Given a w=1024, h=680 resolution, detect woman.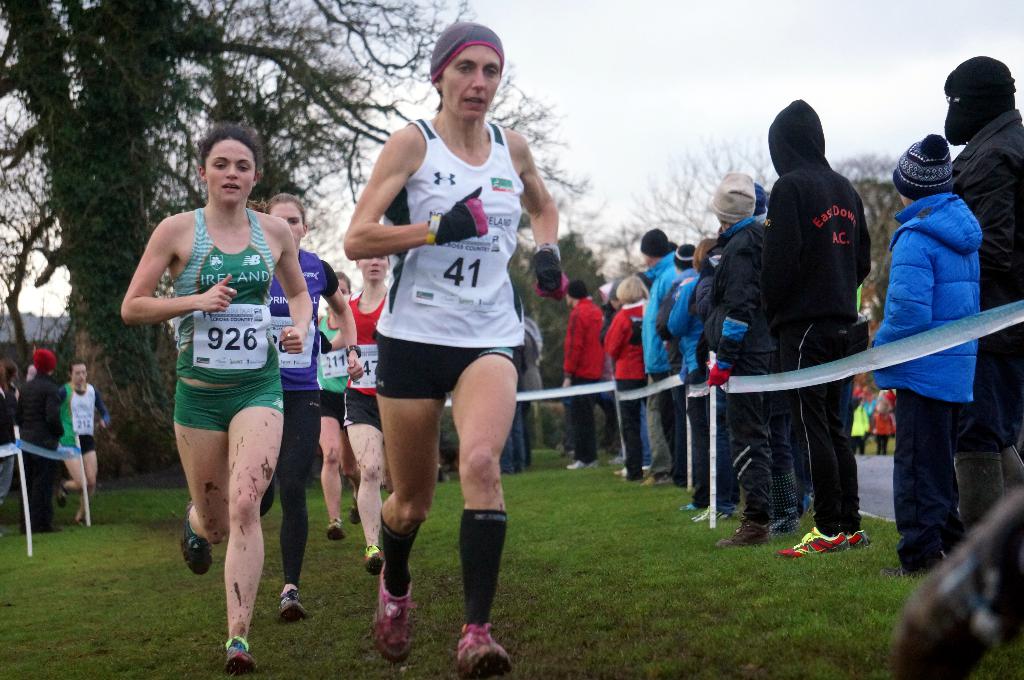
(254,189,359,622).
